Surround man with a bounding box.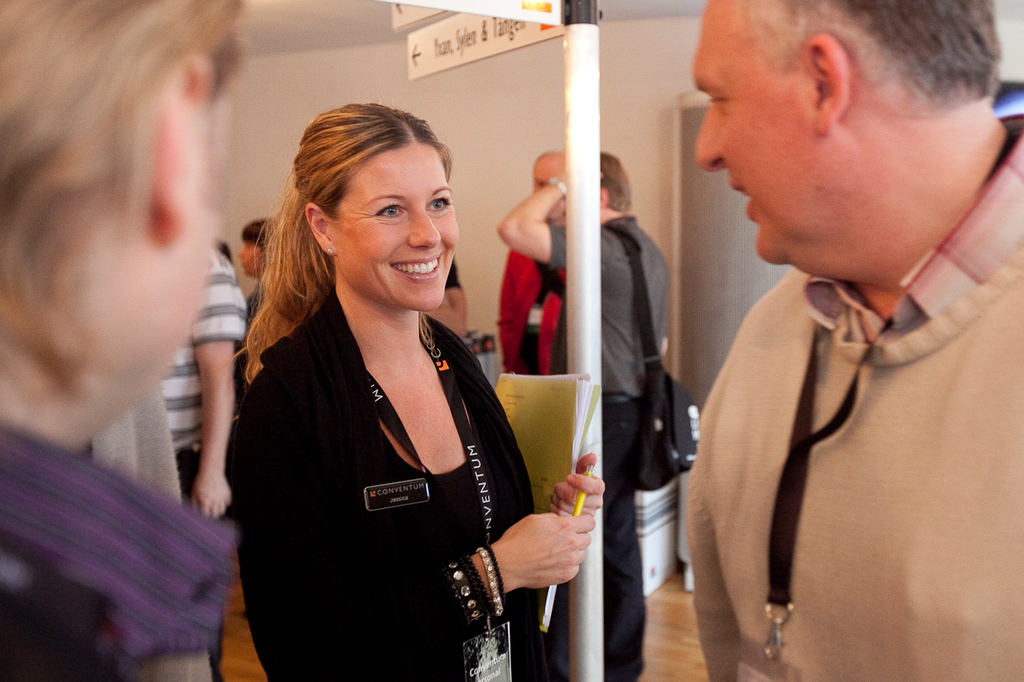
154 241 245 681.
